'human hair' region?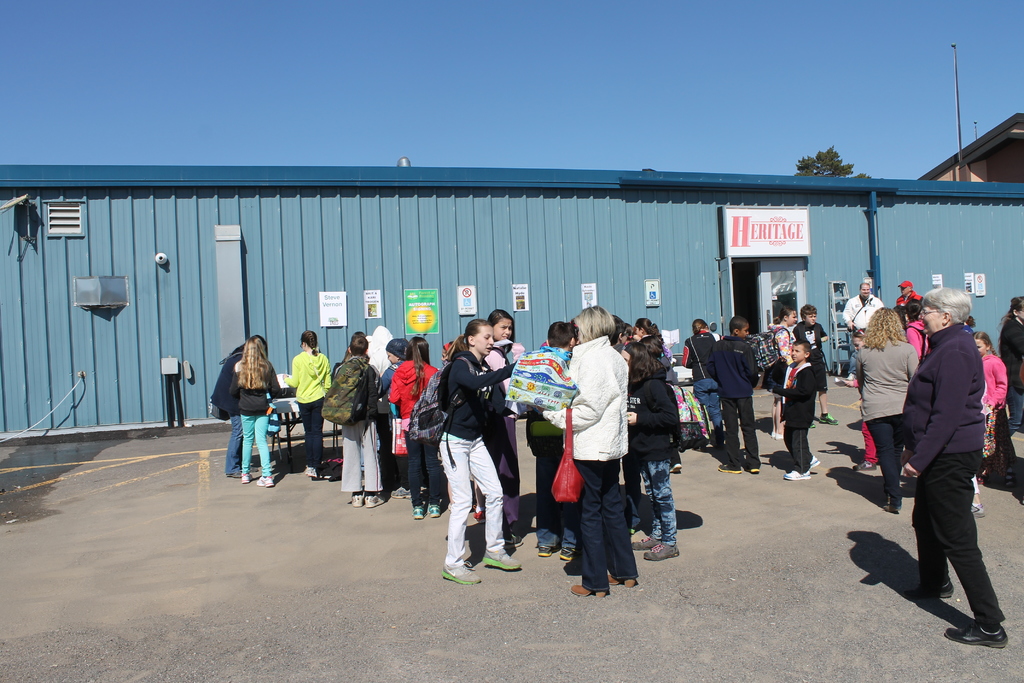
<bbox>860, 309, 909, 347</bbox>
